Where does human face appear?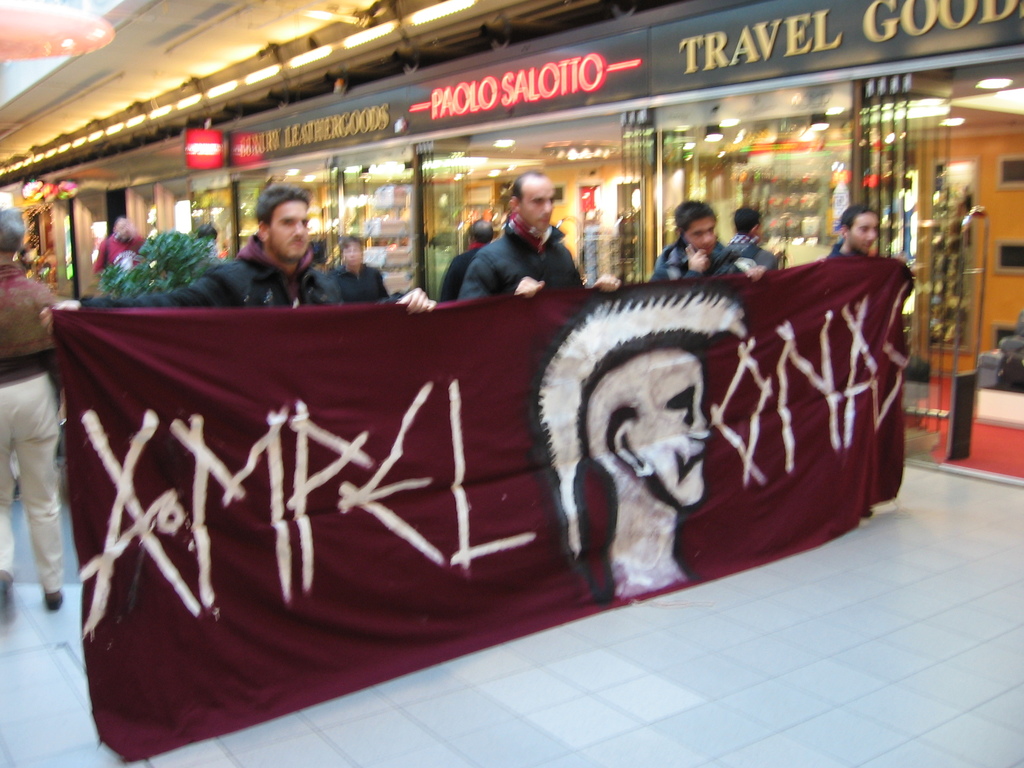
Appears at rect(272, 199, 308, 255).
